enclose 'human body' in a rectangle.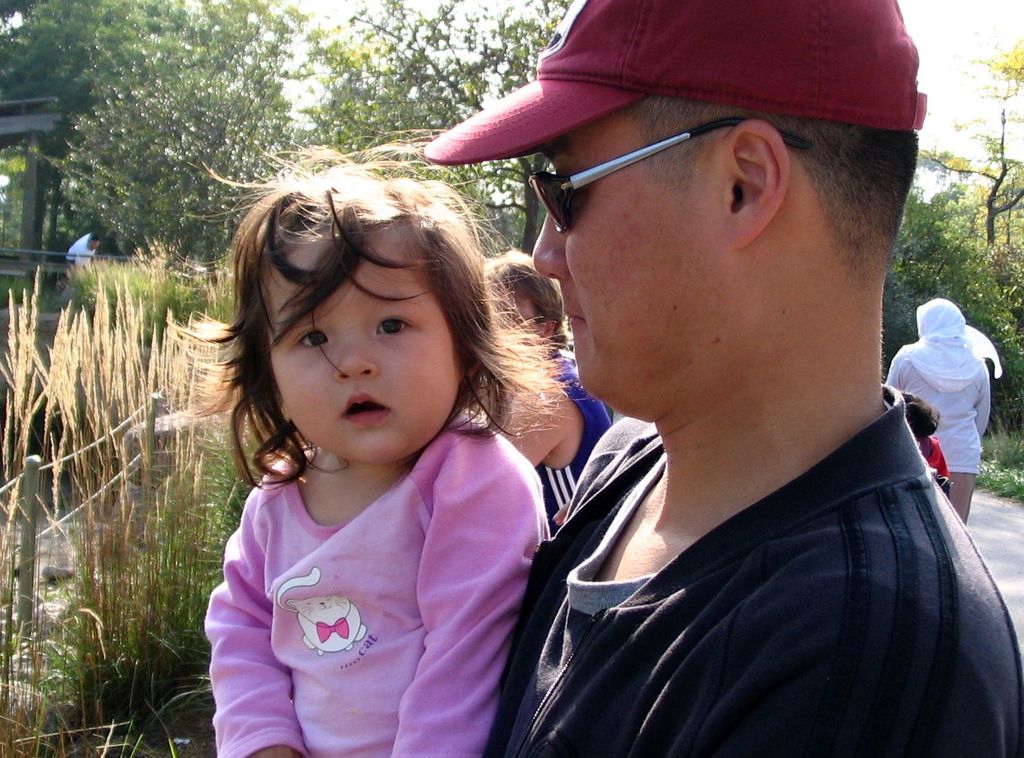
{"left": 64, "top": 233, "right": 97, "bottom": 277}.
